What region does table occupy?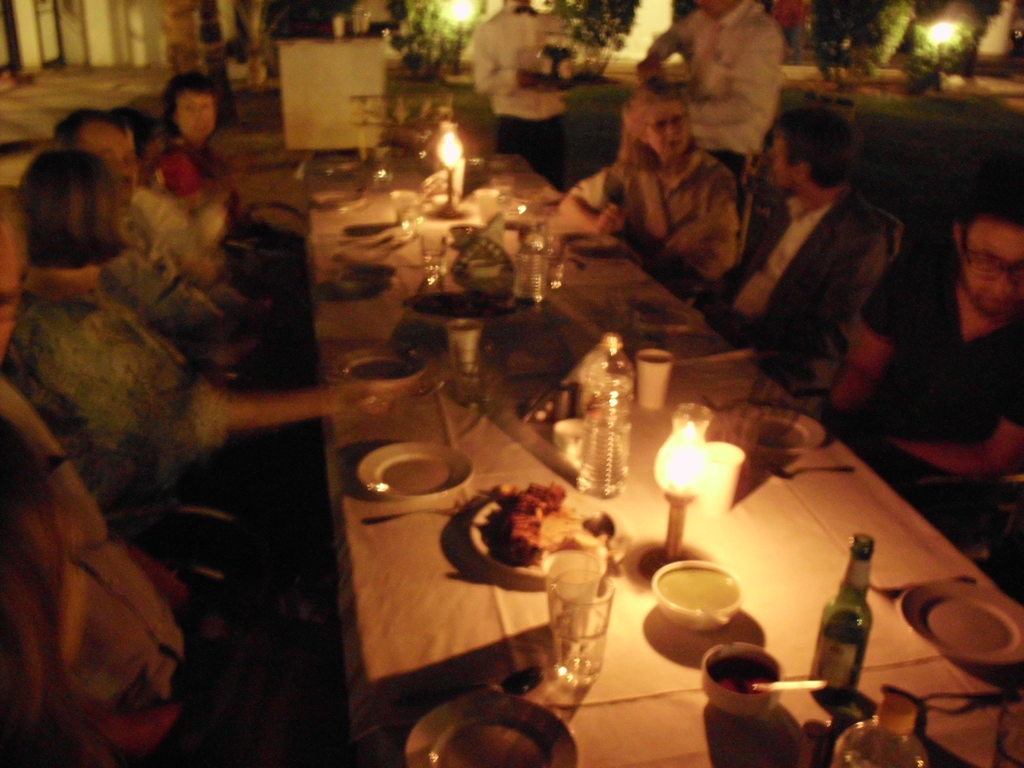
<region>208, 200, 1003, 754</region>.
